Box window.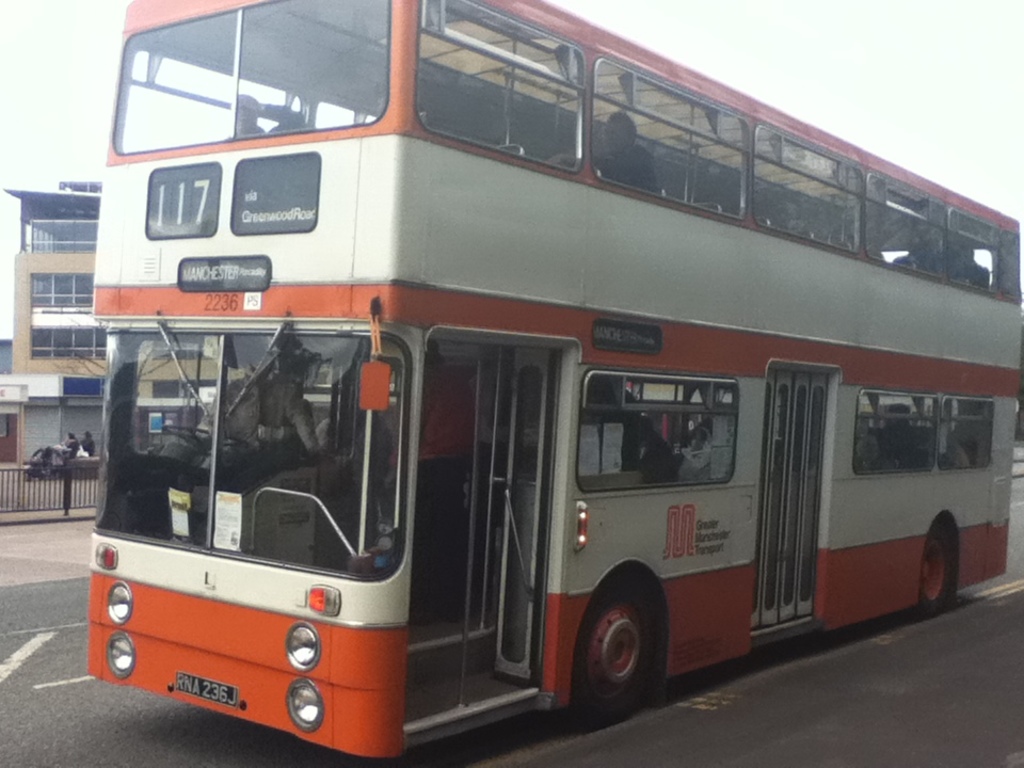
[587, 374, 742, 495].
